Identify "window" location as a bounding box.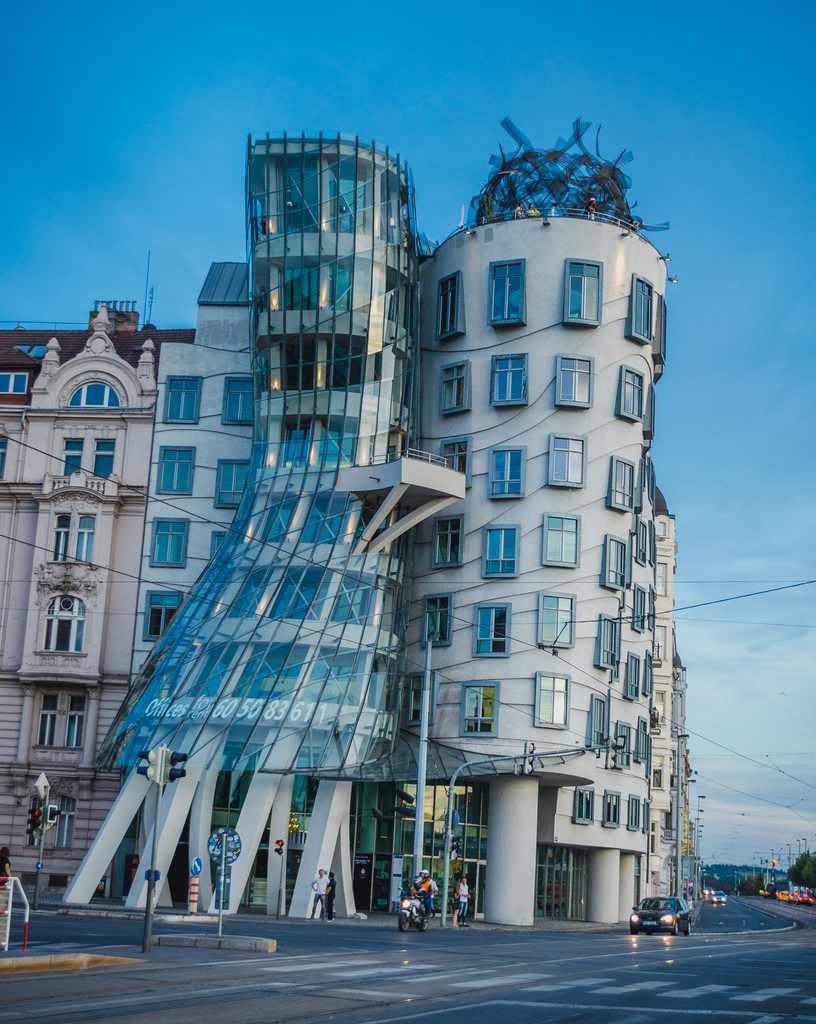
x1=601 y1=532 x2=626 y2=594.
